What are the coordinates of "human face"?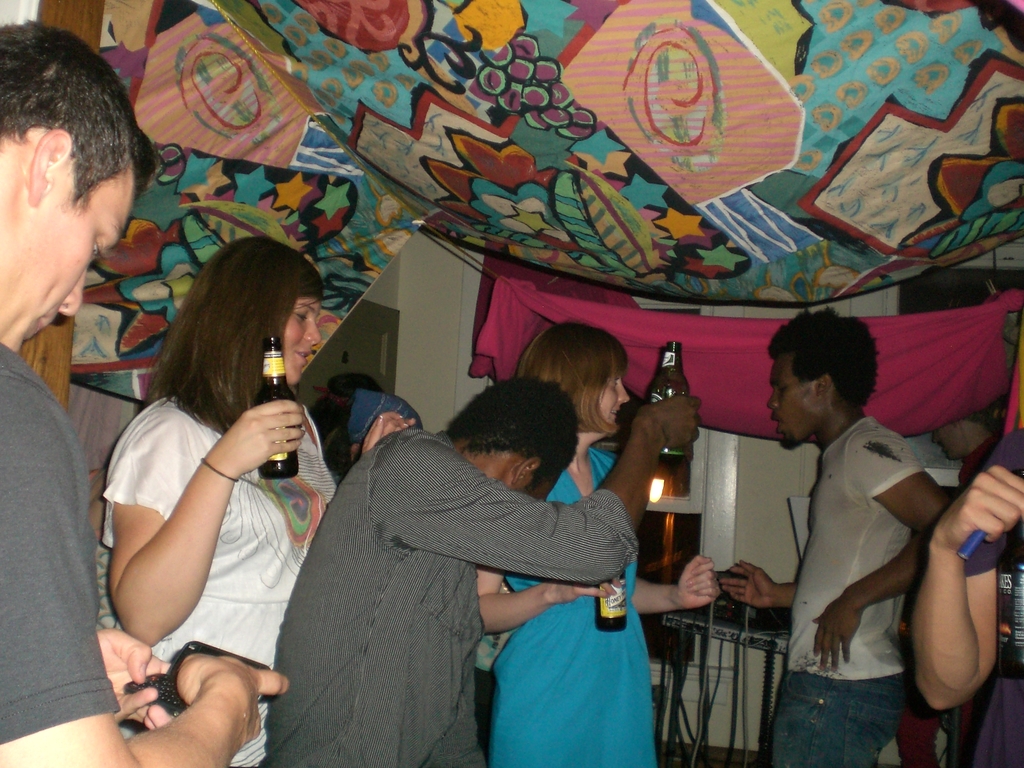
bbox(285, 295, 320, 383).
